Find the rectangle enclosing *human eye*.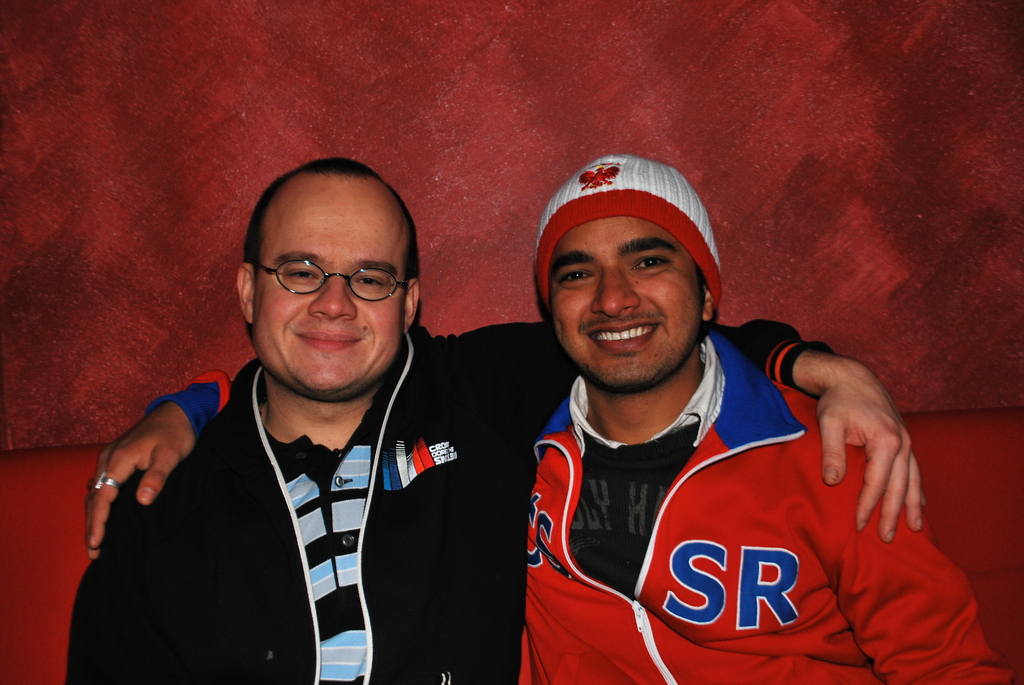
pyautogui.locateOnScreen(628, 249, 679, 276).
